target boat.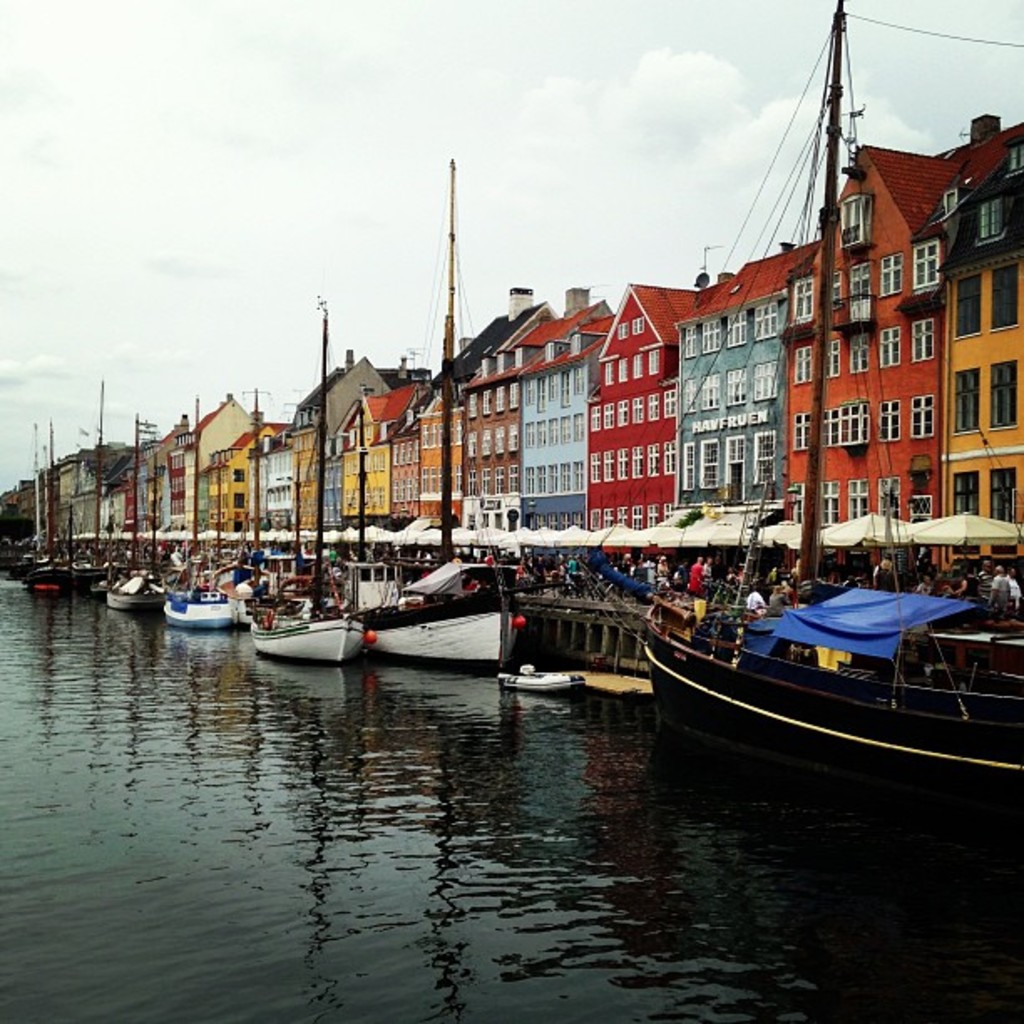
Target region: 13/410/92/591.
